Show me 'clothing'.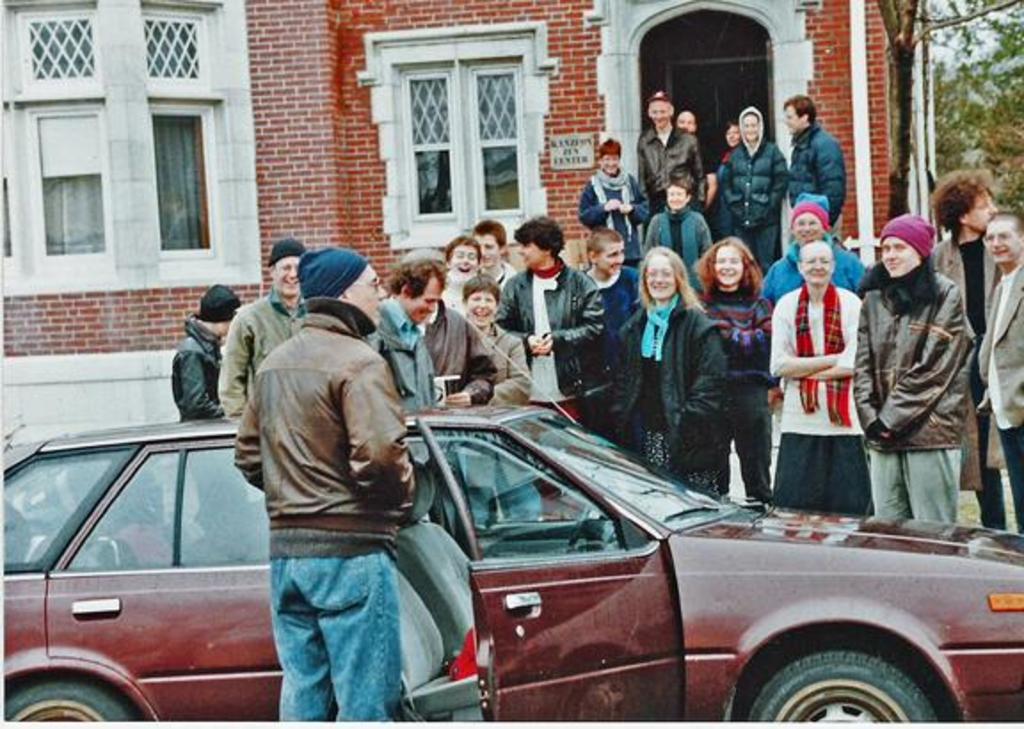
'clothing' is here: <region>501, 251, 608, 407</region>.
